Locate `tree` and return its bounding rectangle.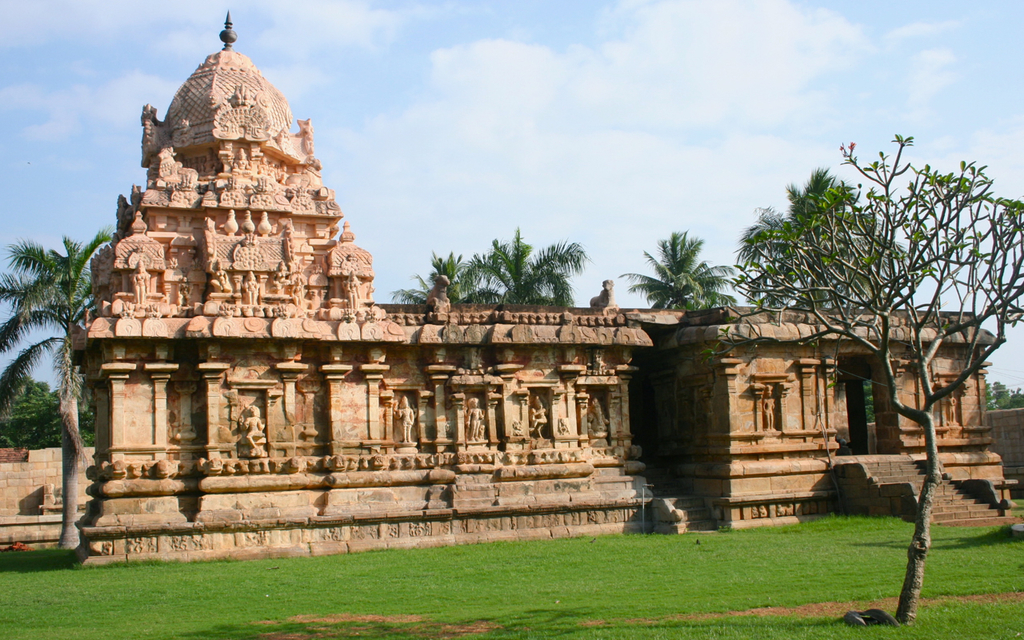
9:180:95:514.
